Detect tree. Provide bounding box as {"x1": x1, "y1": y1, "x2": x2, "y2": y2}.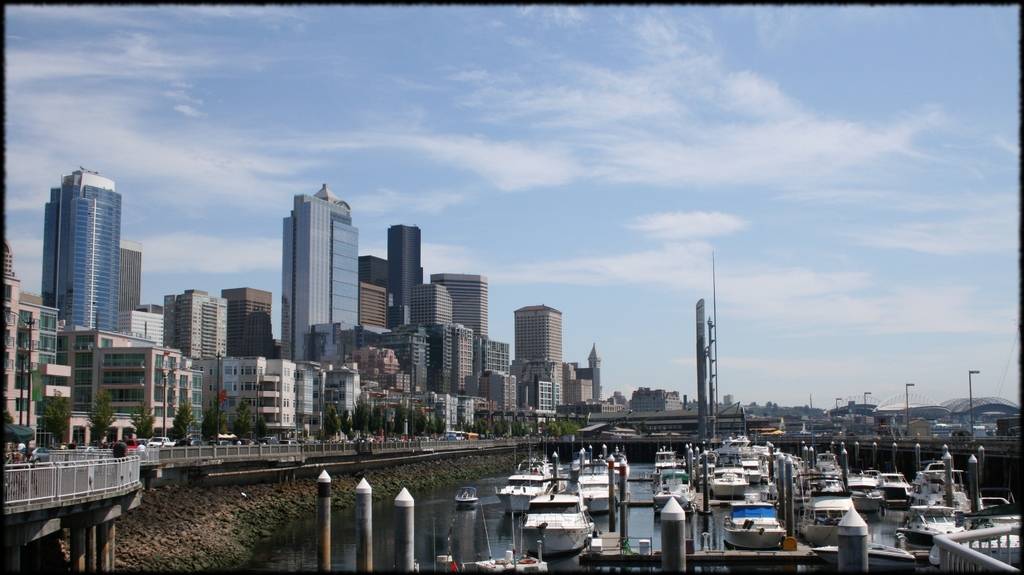
{"x1": 92, "y1": 390, "x2": 109, "y2": 469}.
